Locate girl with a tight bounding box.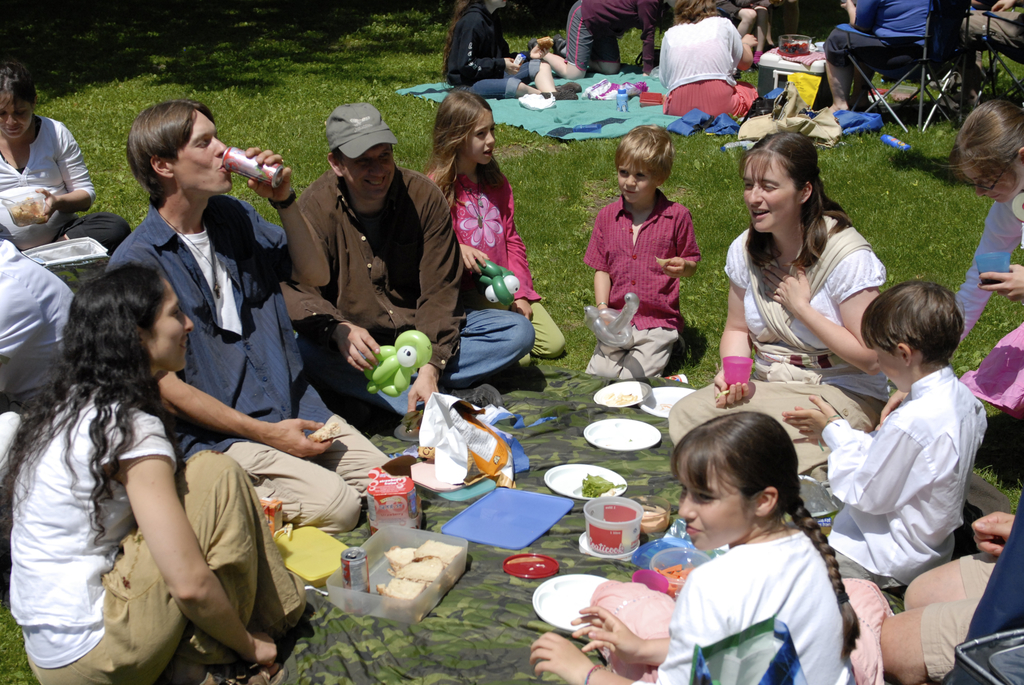
(668, 0, 760, 117).
